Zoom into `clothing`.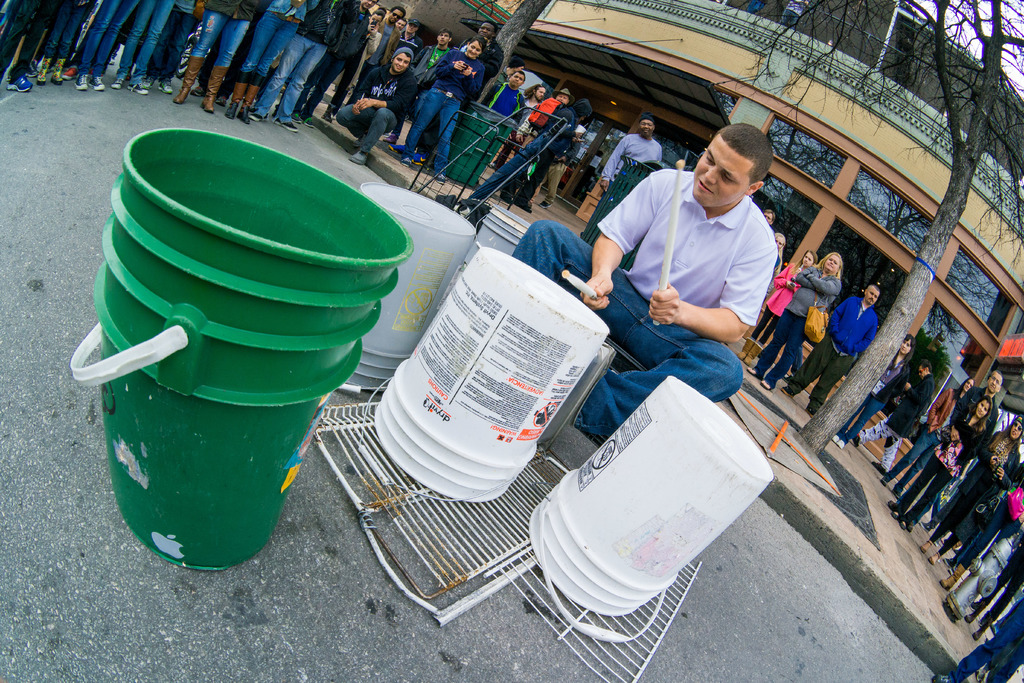
Zoom target: box(945, 384, 1000, 444).
